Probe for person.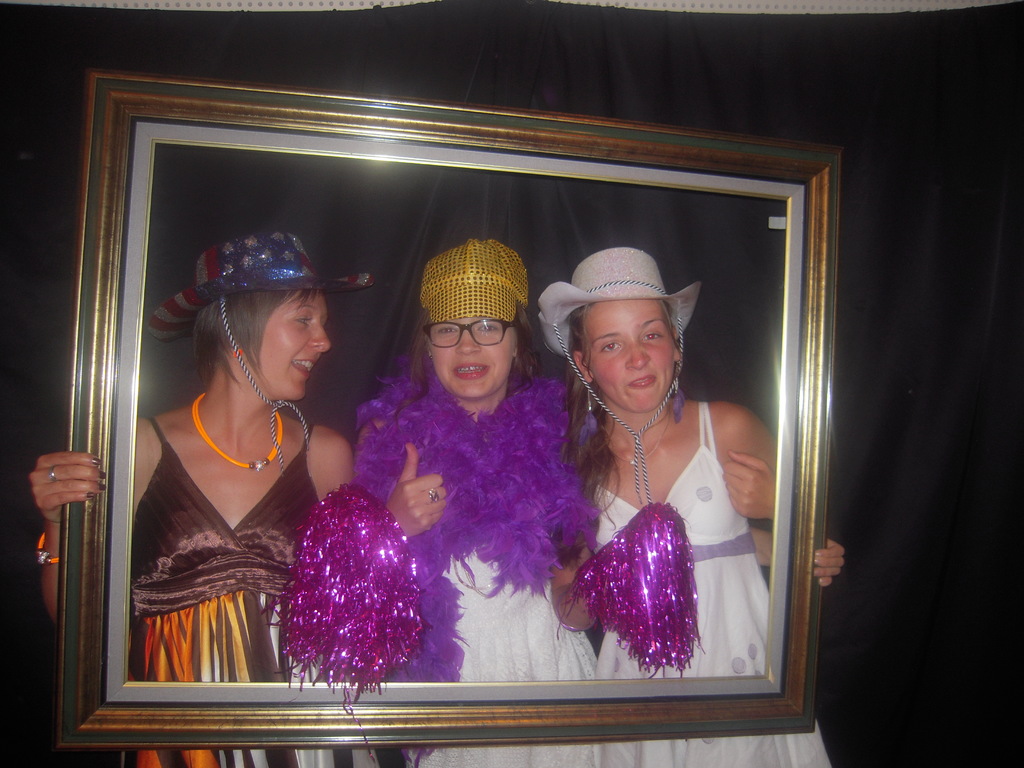
Probe result: (x1=555, y1=244, x2=833, y2=767).
